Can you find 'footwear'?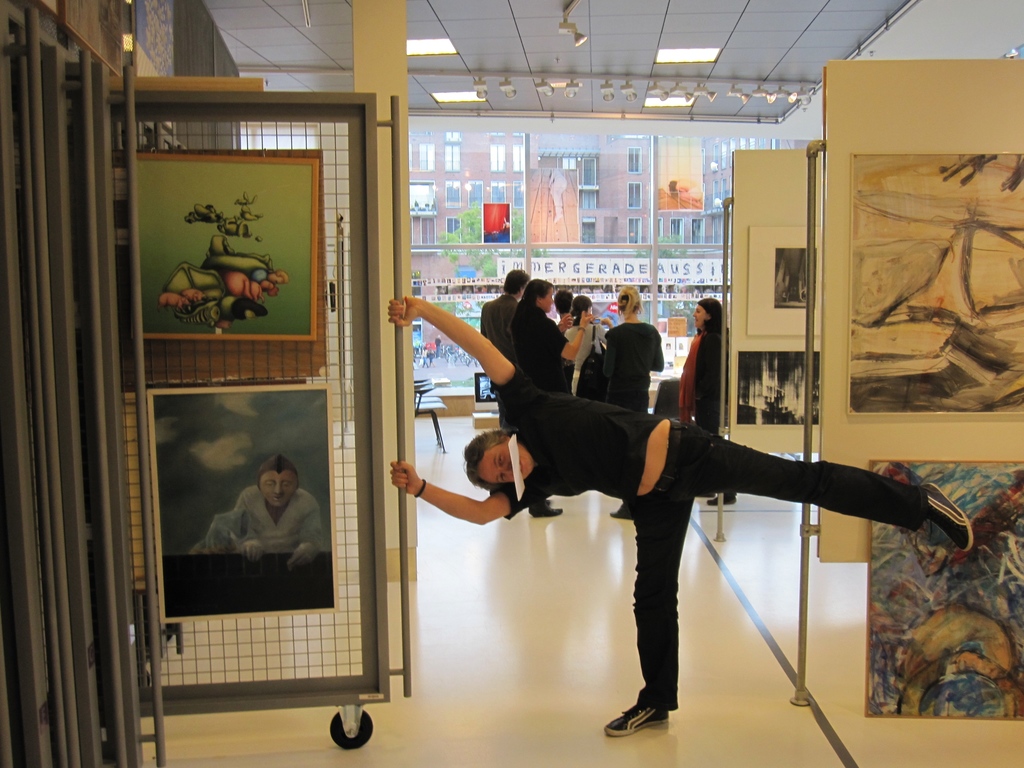
Yes, bounding box: left=605, top=694, right=669, bottom=735.
